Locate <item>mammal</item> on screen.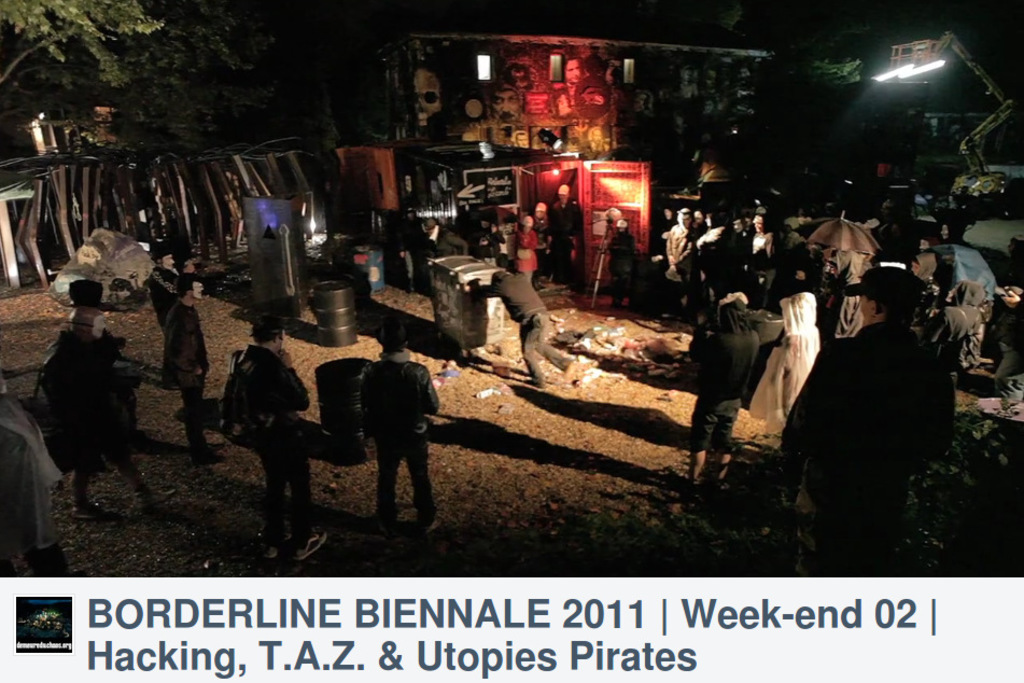
On screen at pyautogui.locateOnScreen(357, 321, 440, 529).
